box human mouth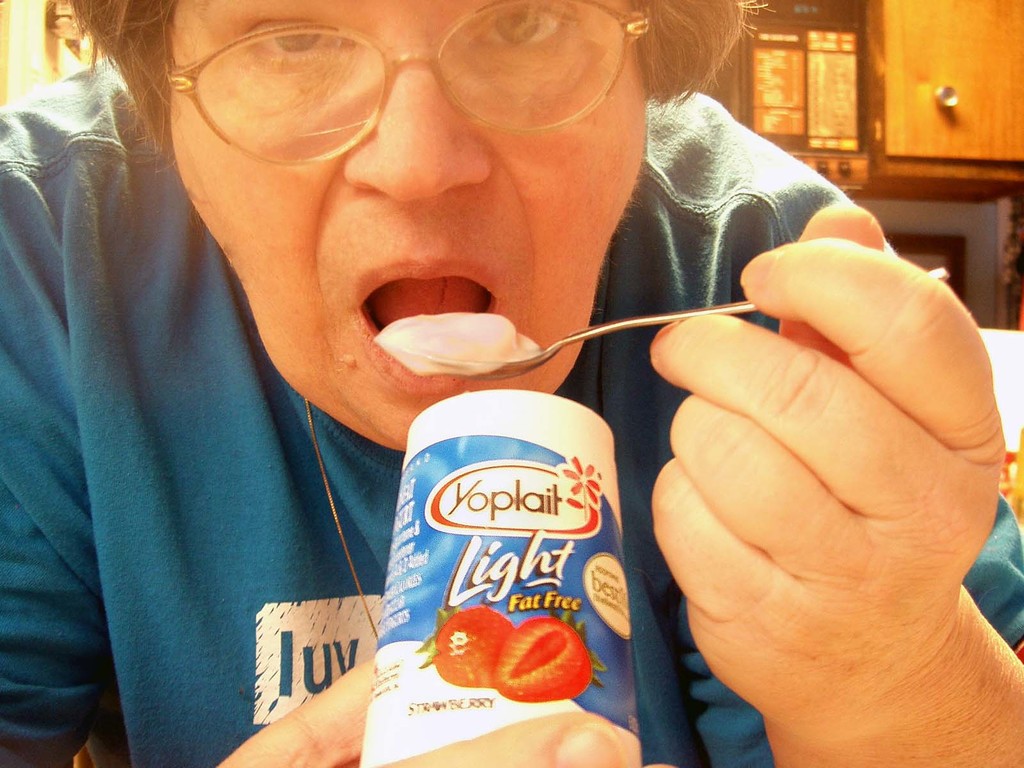
335 244 508 401
